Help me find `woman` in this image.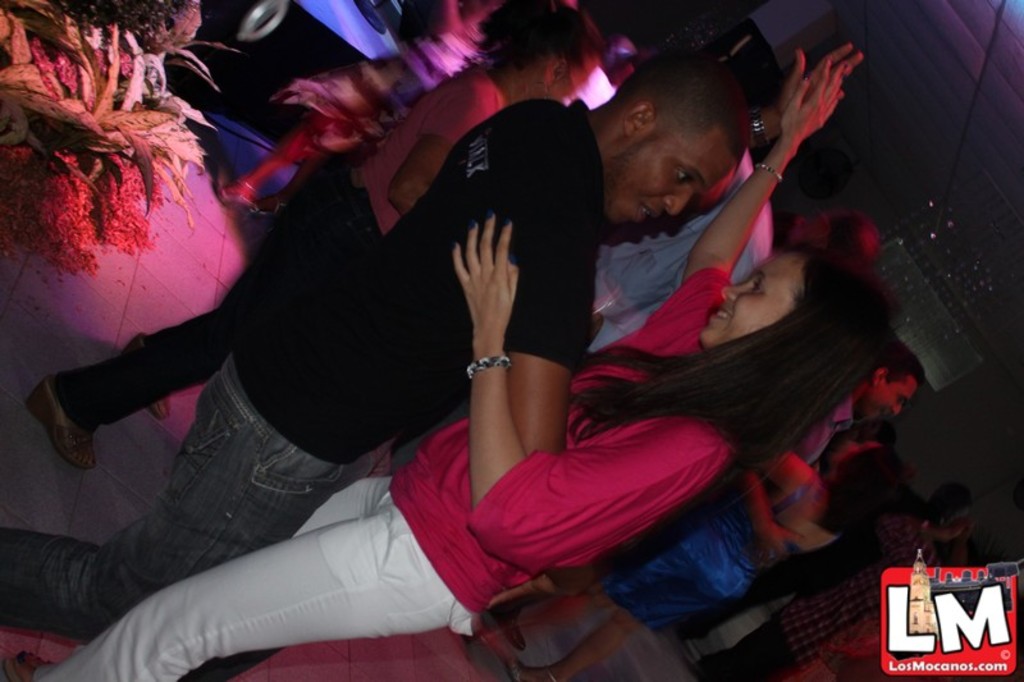
Found it: 26, 12, 599, 418.
